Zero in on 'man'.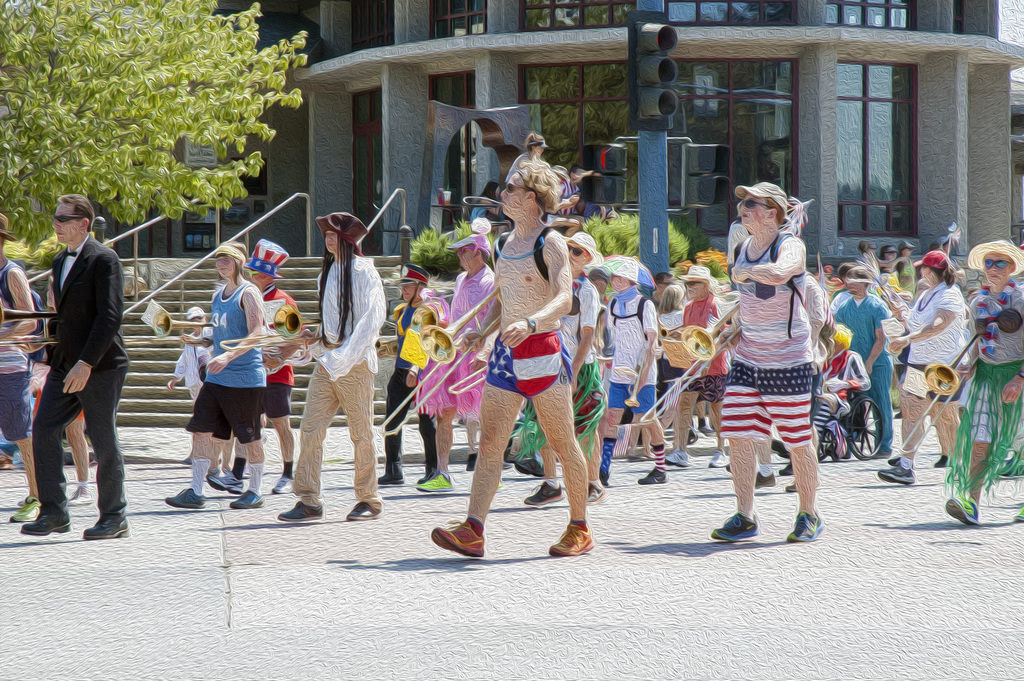
Zeroed in: x1=665, y1=260, x2=728, y2=465.
